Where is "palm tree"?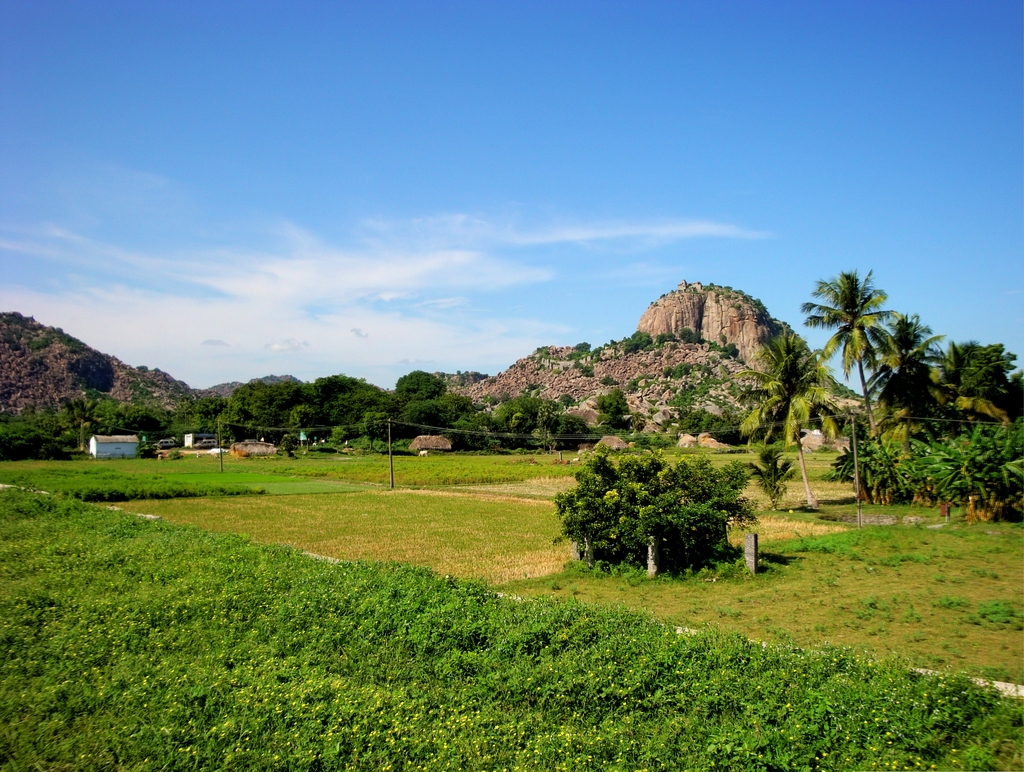
[x1=858, y1=316, x2=925, y2=476].
